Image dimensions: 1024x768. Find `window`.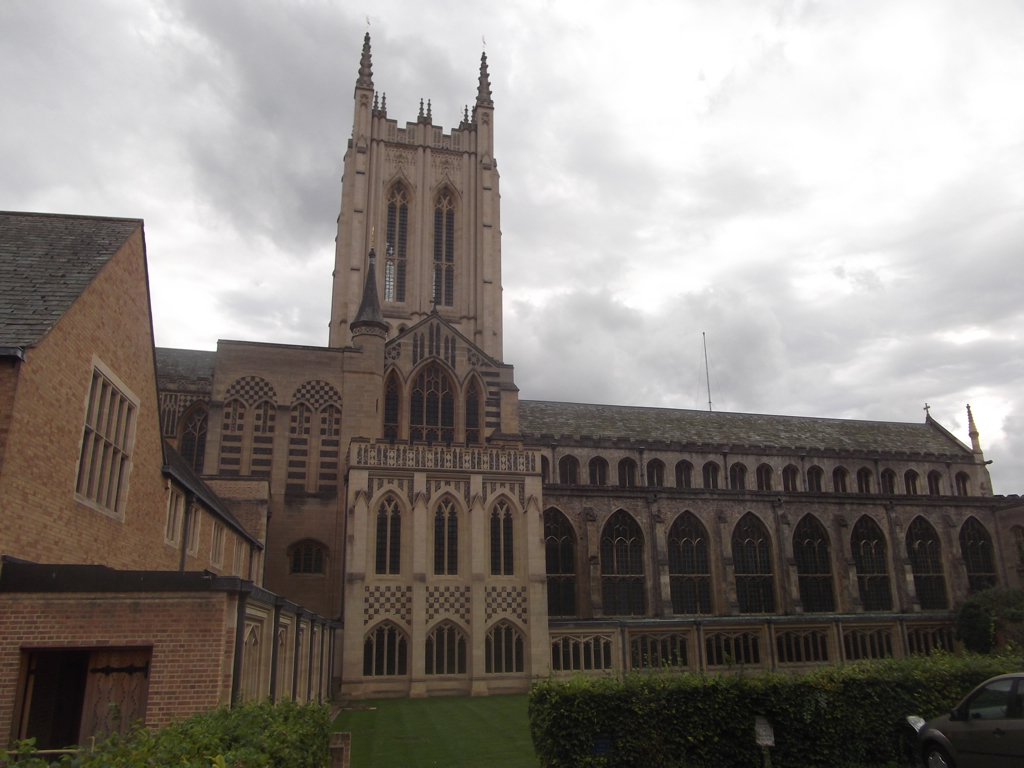
420 614 470 679.
